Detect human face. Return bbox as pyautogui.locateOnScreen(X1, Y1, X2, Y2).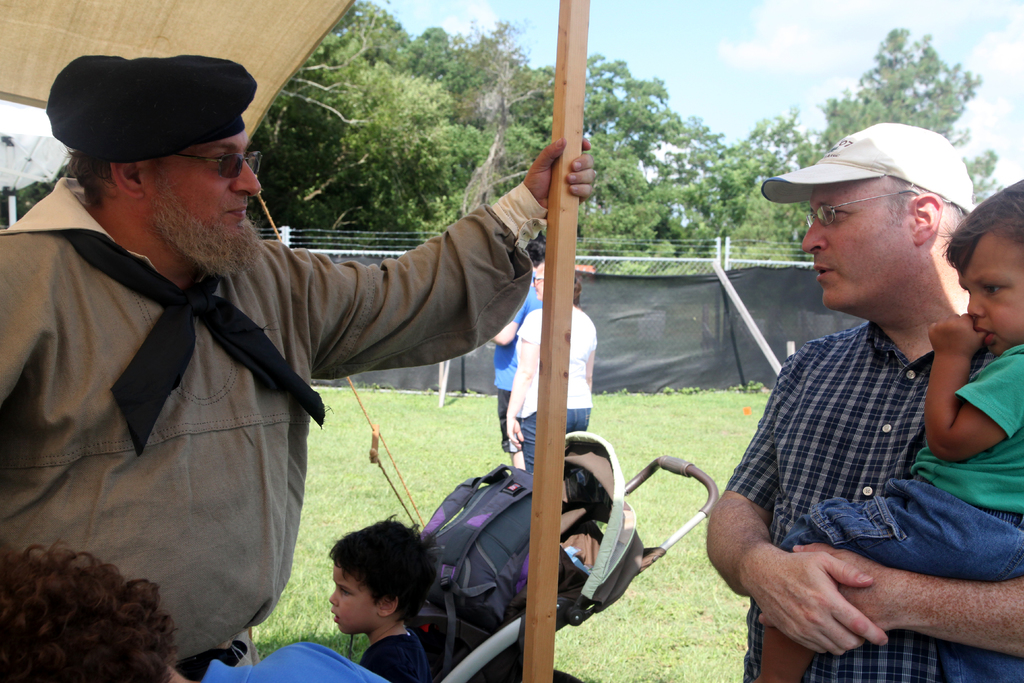
pyautogui.locateOnScreen(956, 233, 1023, 355).
